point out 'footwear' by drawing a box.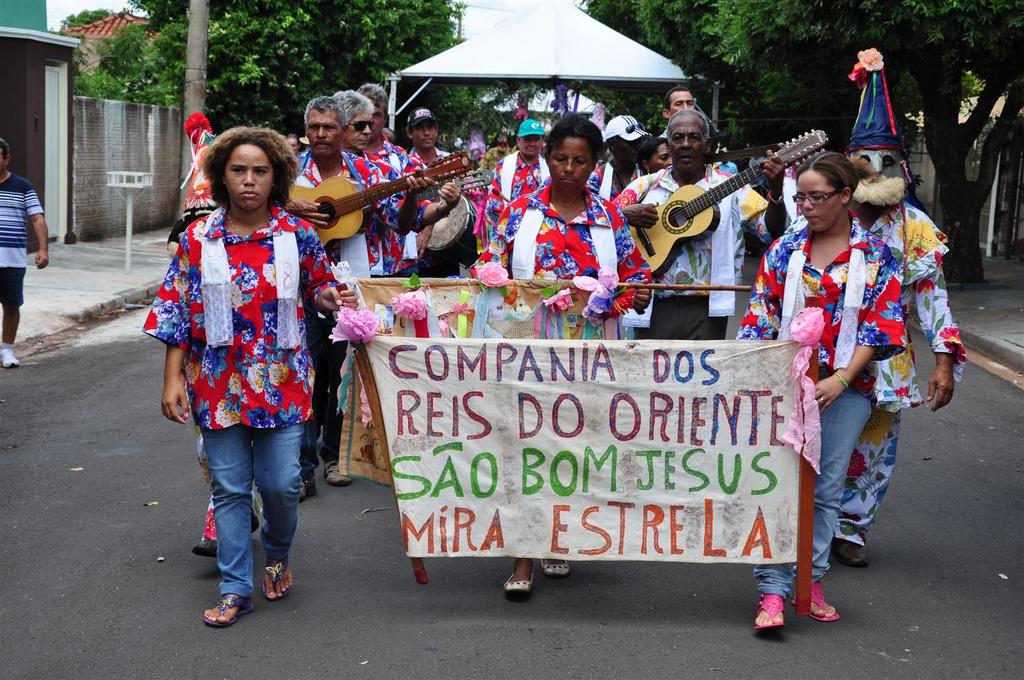
rect(263, 554, 294, 605).
